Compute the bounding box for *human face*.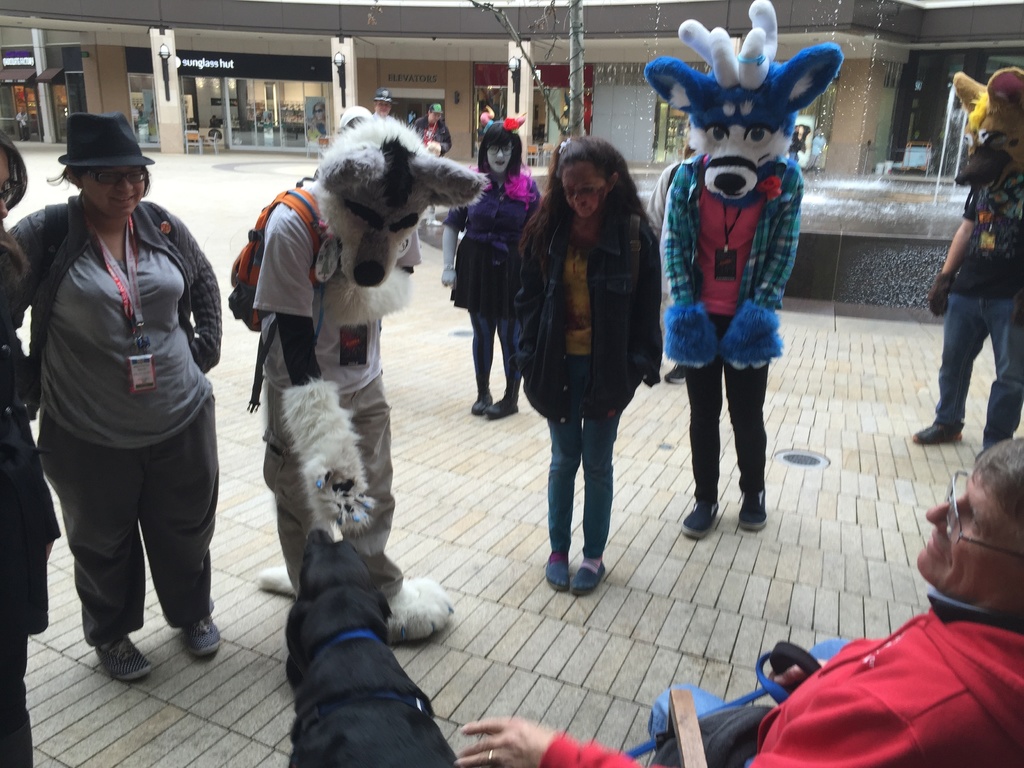
bbox(486, 138, 513, 175).
